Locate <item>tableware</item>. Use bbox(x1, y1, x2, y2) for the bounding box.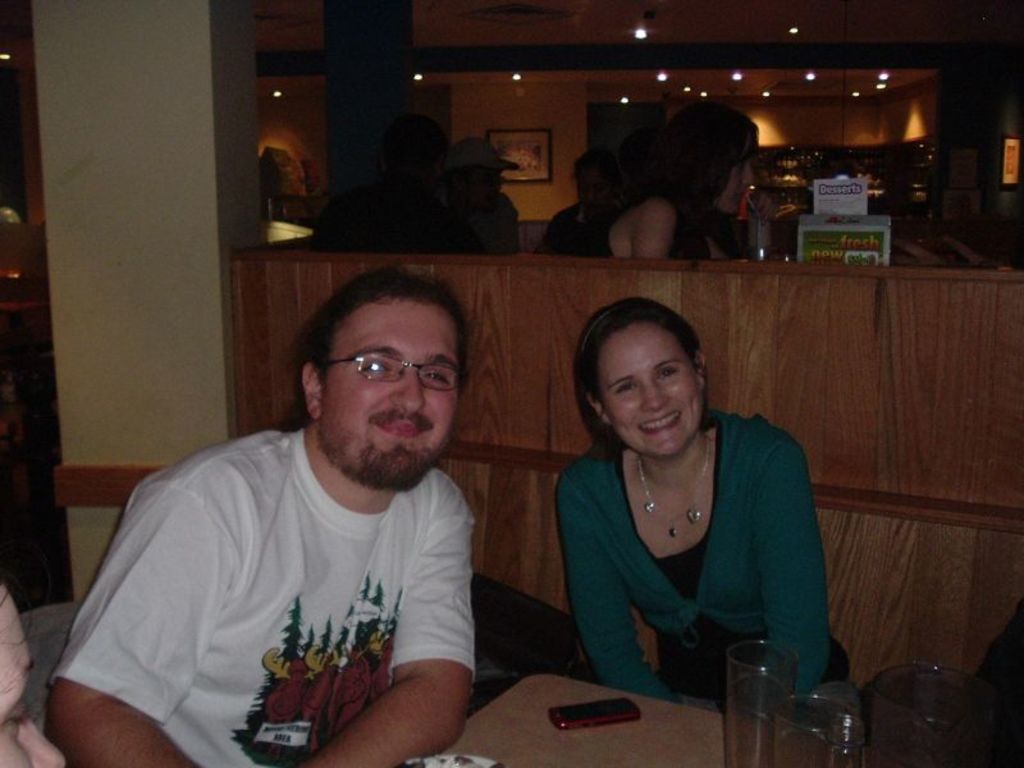
bbox(745, 209, 771, 261).
